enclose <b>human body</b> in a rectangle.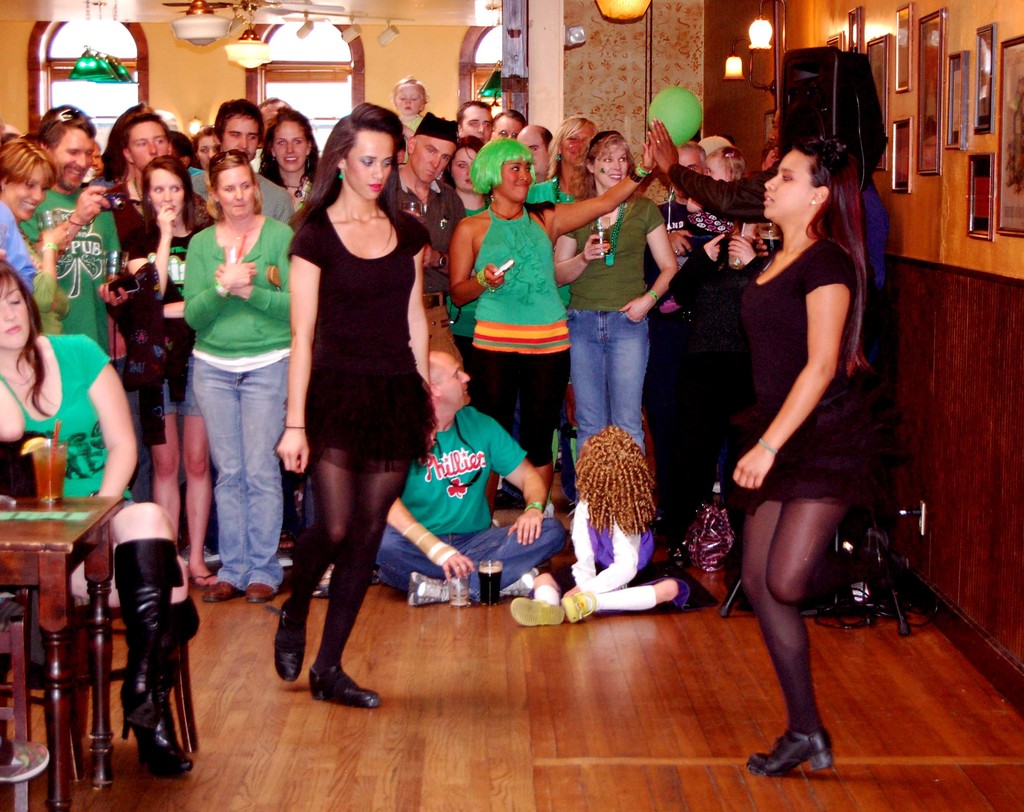
region(440, 134, 657, 466).
